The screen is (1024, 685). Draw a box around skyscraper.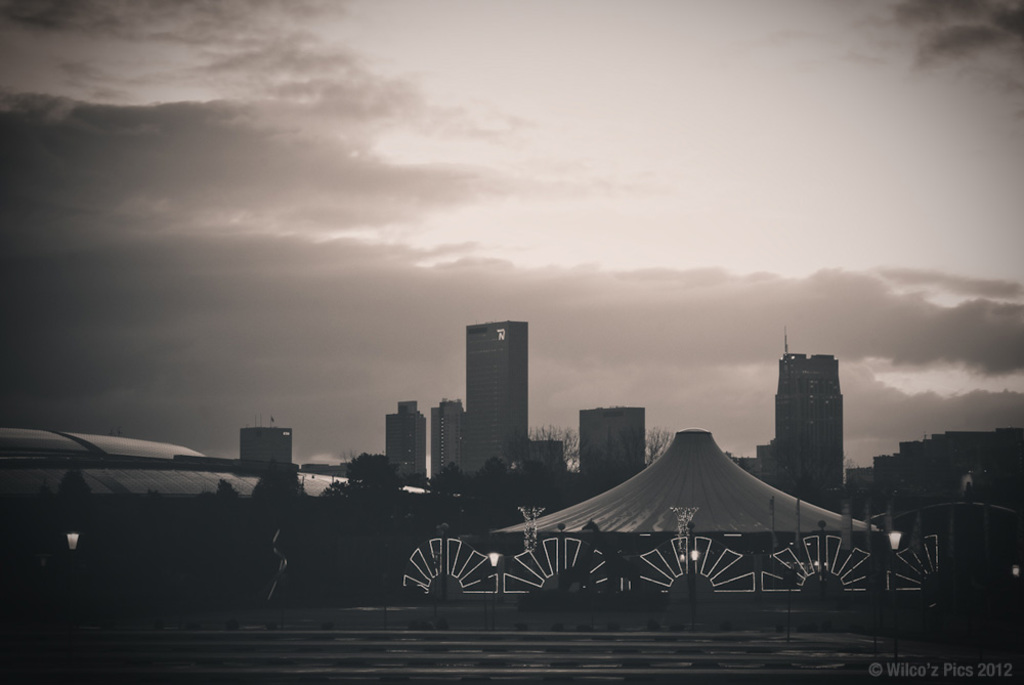
detection(388, 395, 430, 487).
